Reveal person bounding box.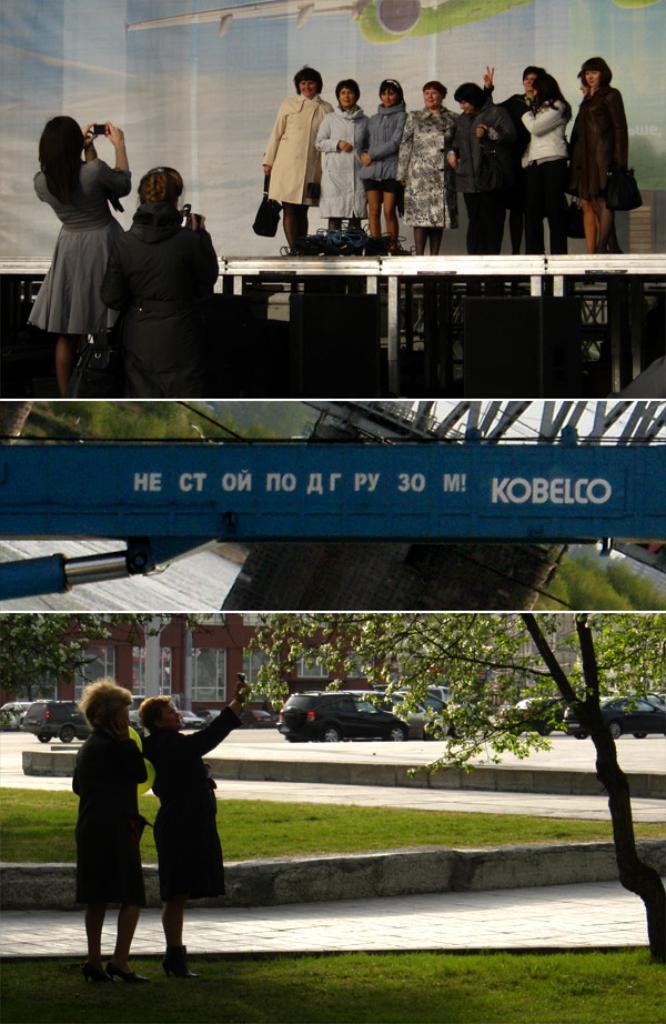
Revealed: [140, 676, 250, 981].
